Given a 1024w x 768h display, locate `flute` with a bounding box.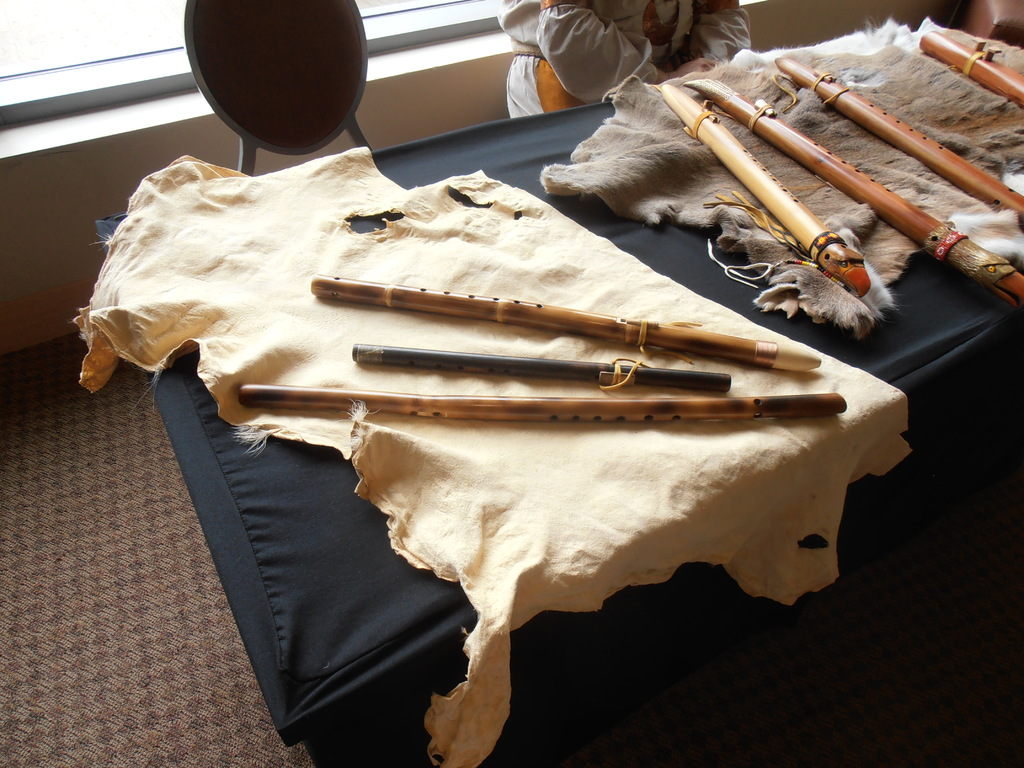
Located: (308,273,822,373).
